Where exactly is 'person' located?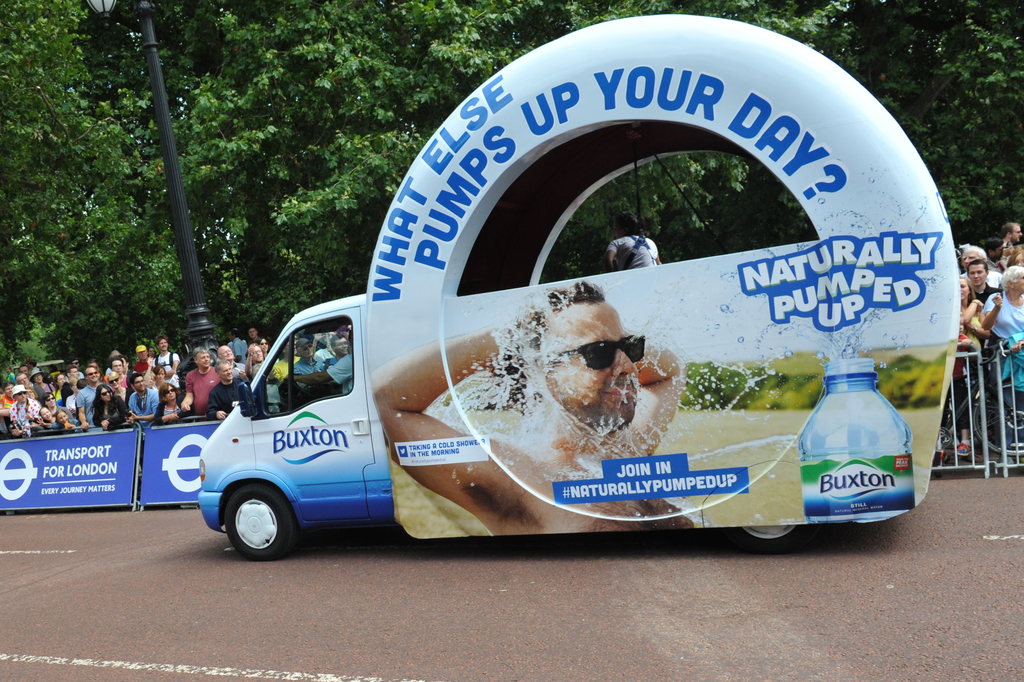
Its bounding box is x1=371, y1=282, x2=674, y2=540.
